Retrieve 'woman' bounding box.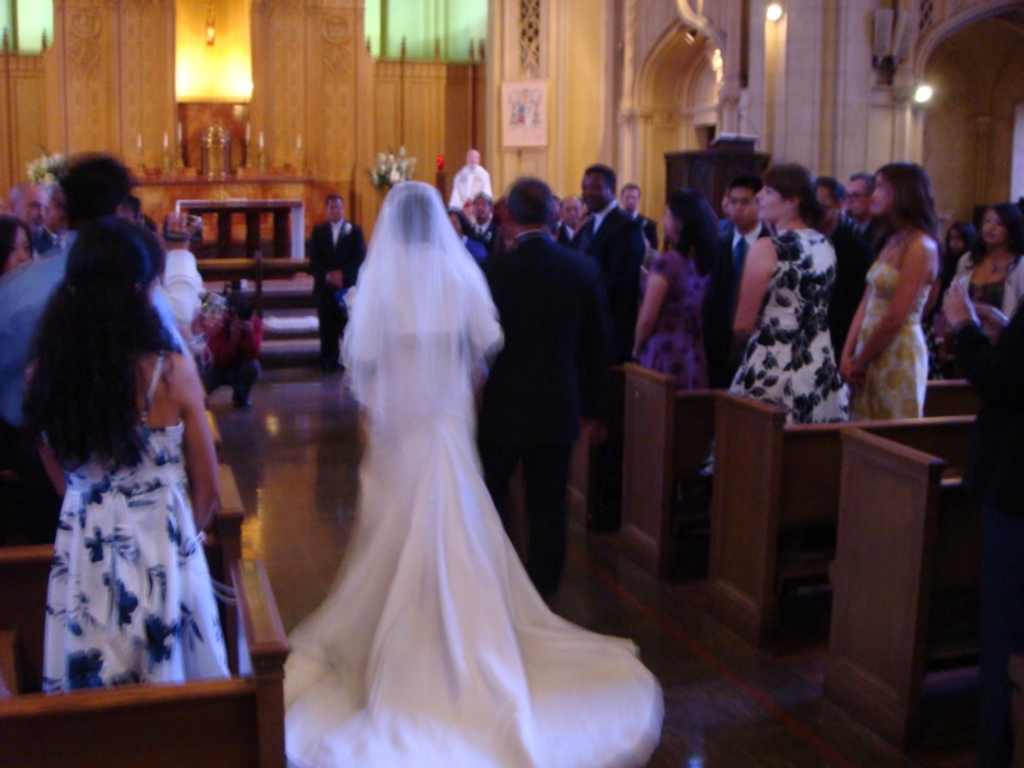
Bounding box: x1=637, y1=189, x2=733, y2=388.
